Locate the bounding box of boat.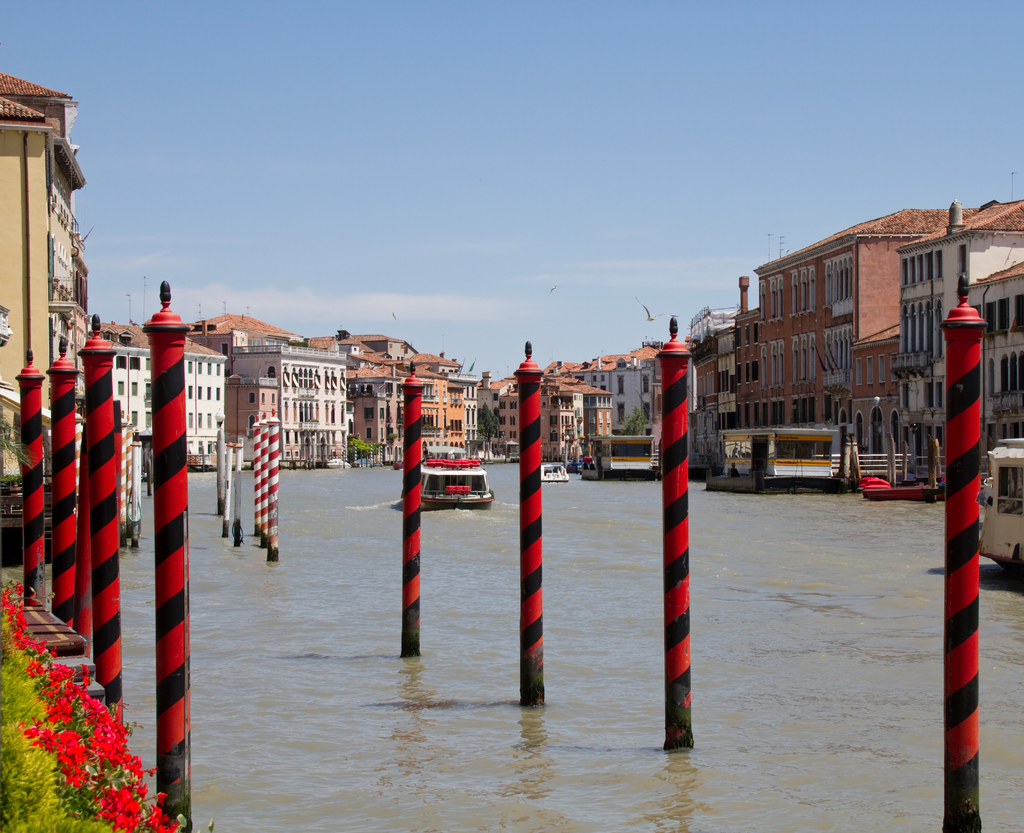
Bounding box: l=540, t=457, r=575, b=484.
